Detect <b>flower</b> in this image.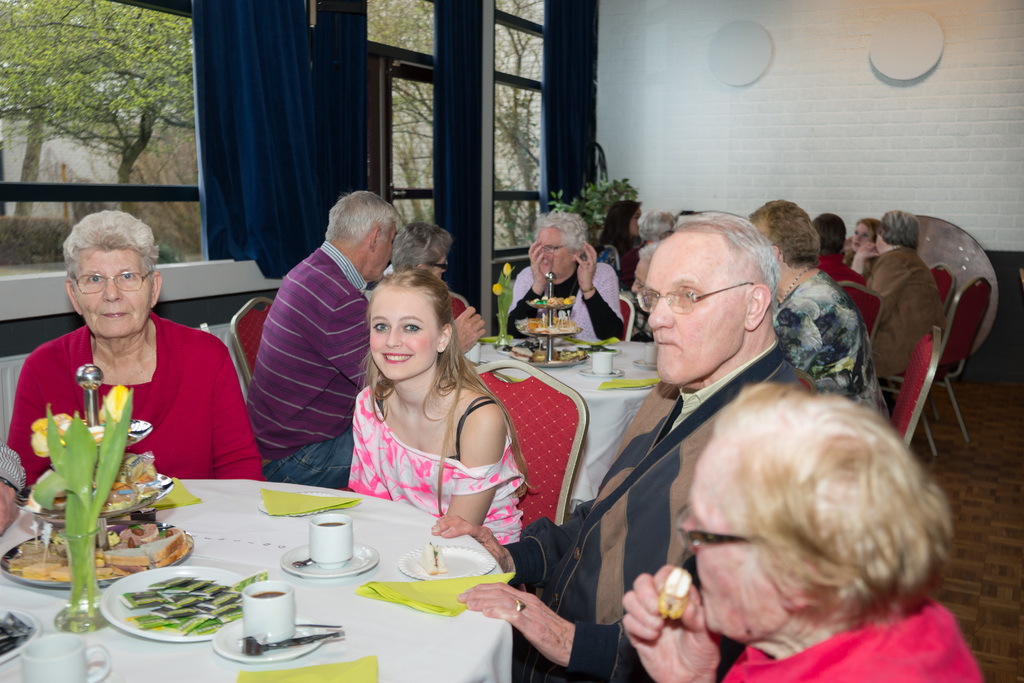
Detection: box(490, 282, 504, 299).
